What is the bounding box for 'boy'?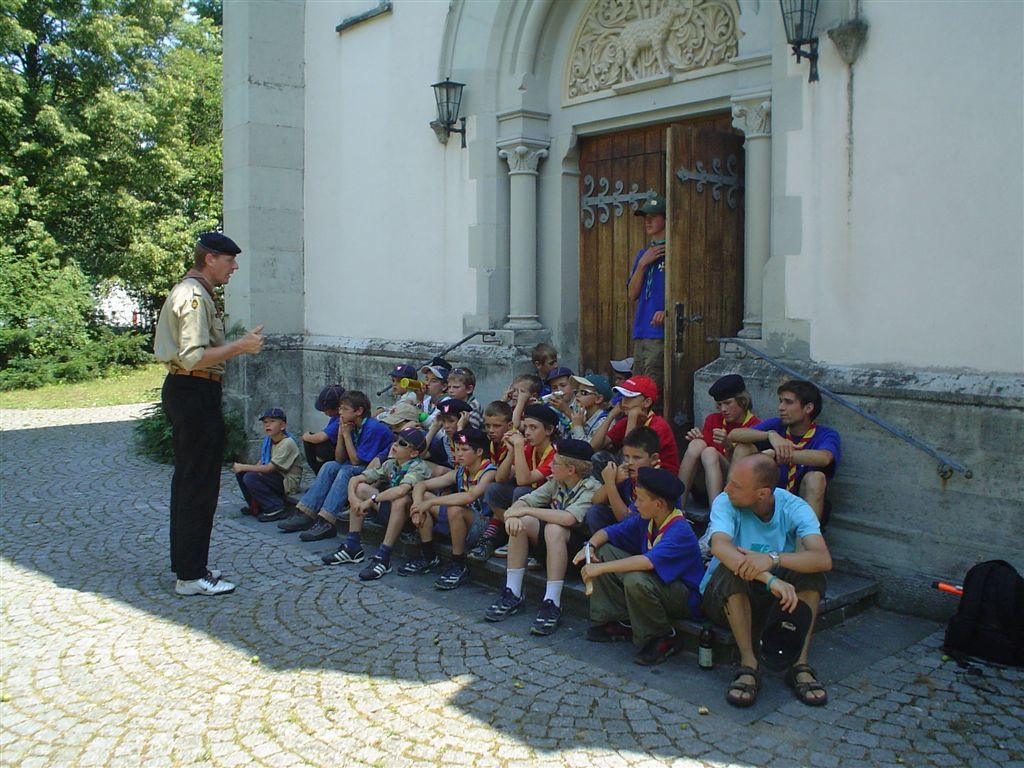
504, 372, 543, 432.
